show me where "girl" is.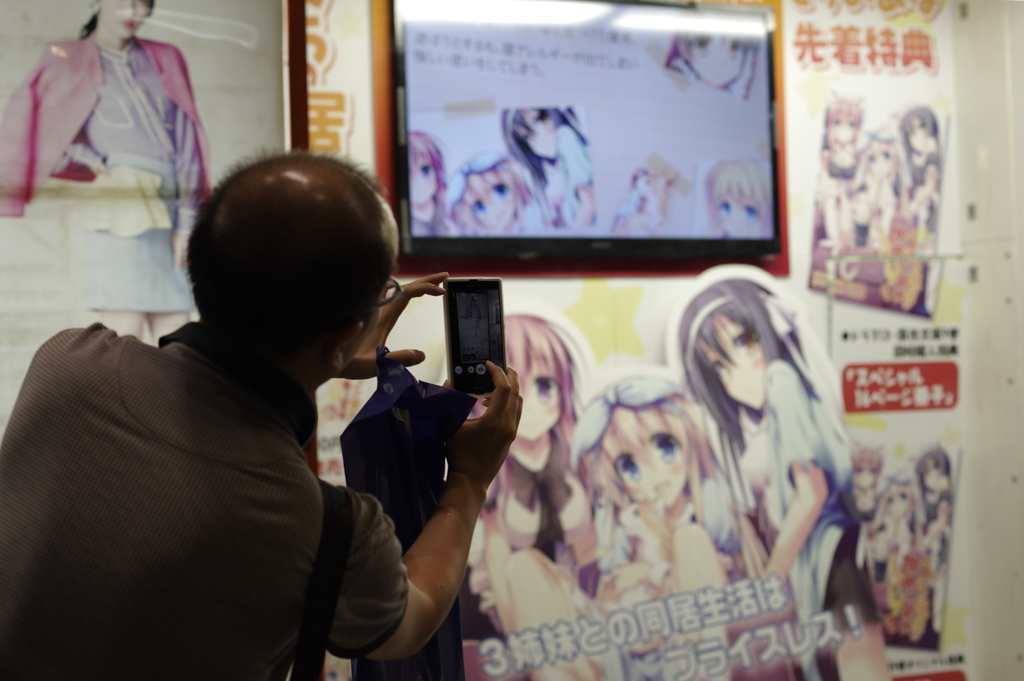
"girl" is at BBox(507, 103, 591, 227).
